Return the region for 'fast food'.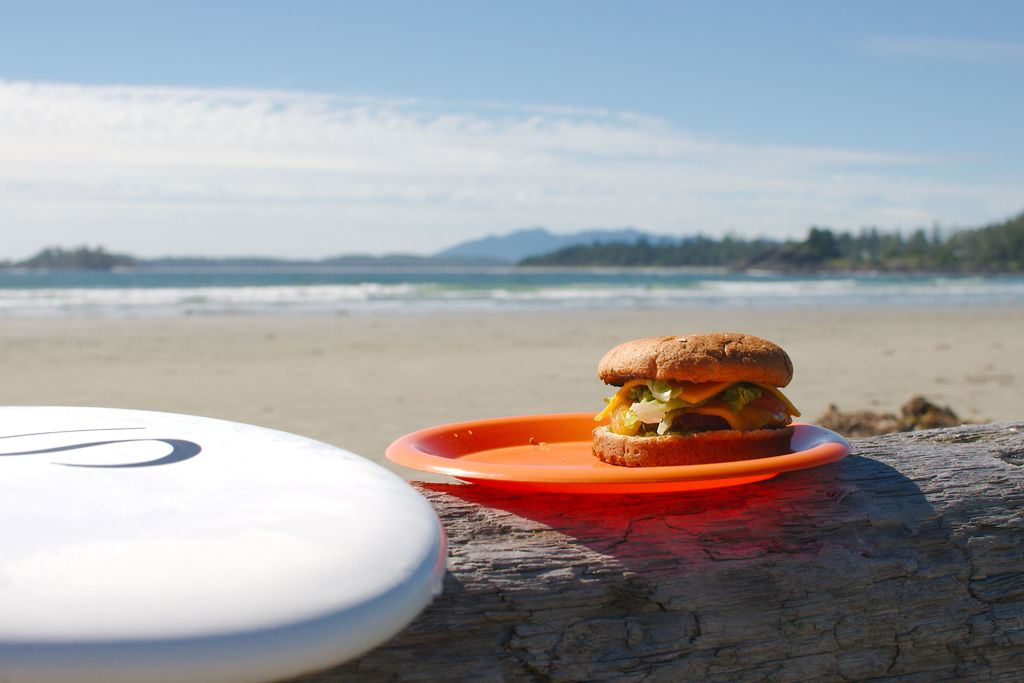
BBox(596, 326, 804, 467).
